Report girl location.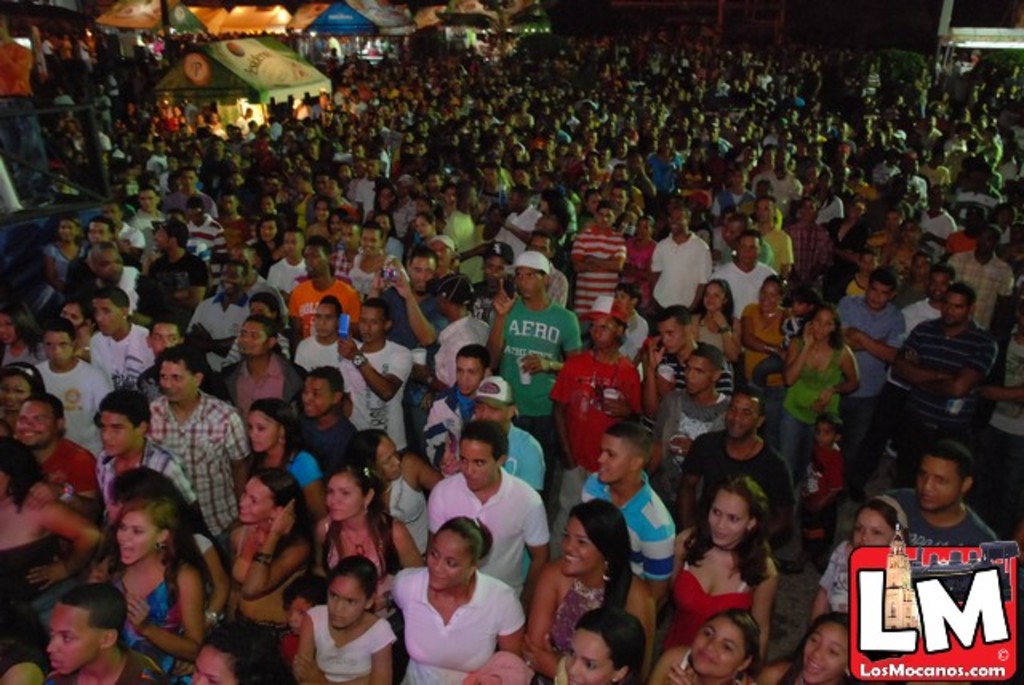
Report: bbox=[659, 477, 779, 639].
